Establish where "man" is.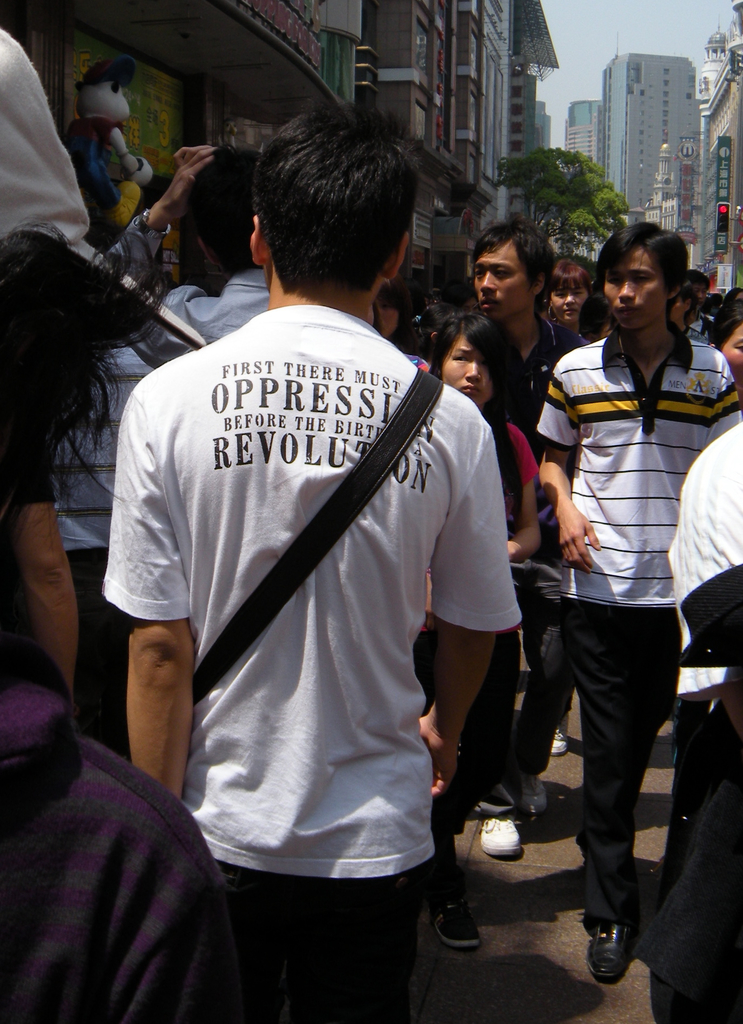
Established at (left=651, top=417, right=742, bottom=1023).
